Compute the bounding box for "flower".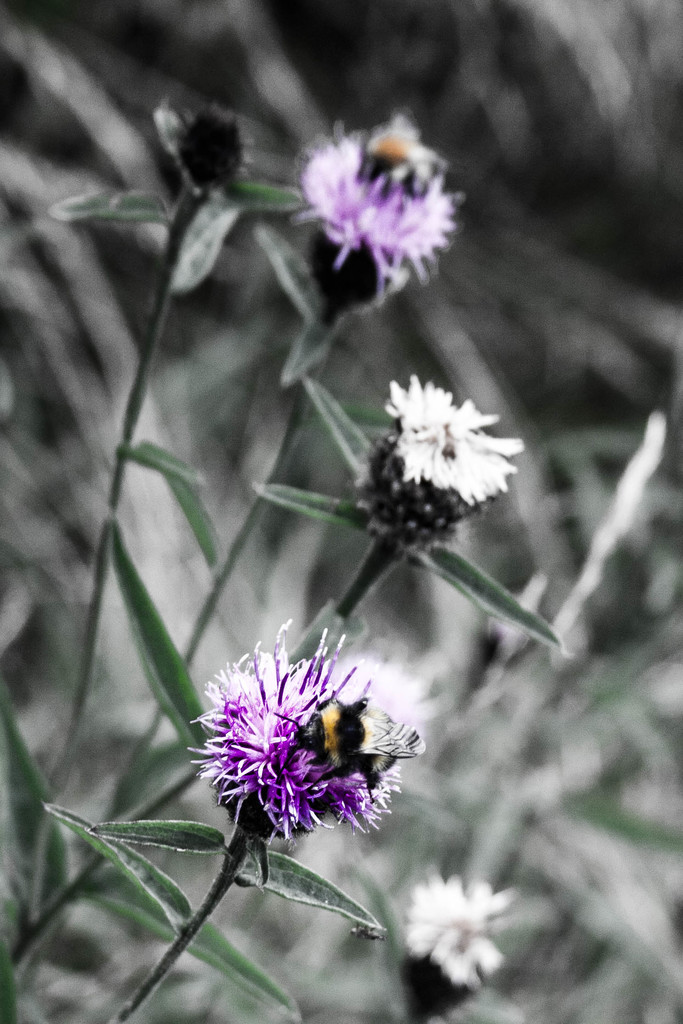
183,615,411,856.
